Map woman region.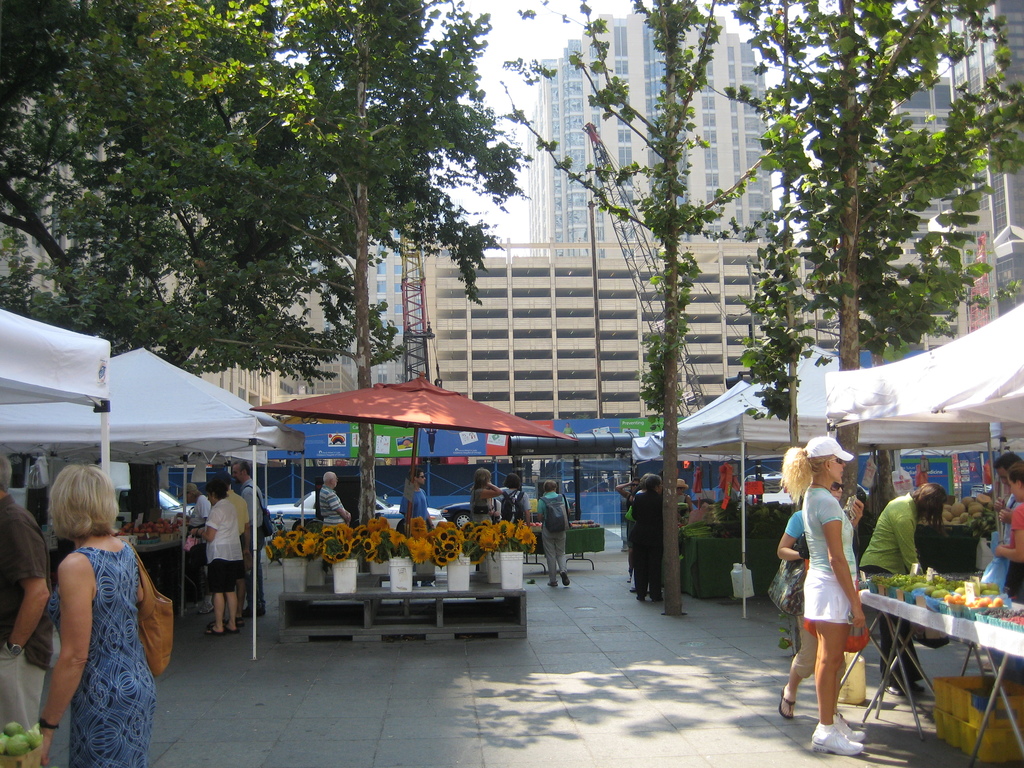
Mapped to select_region(627, 472, 668, 605).
